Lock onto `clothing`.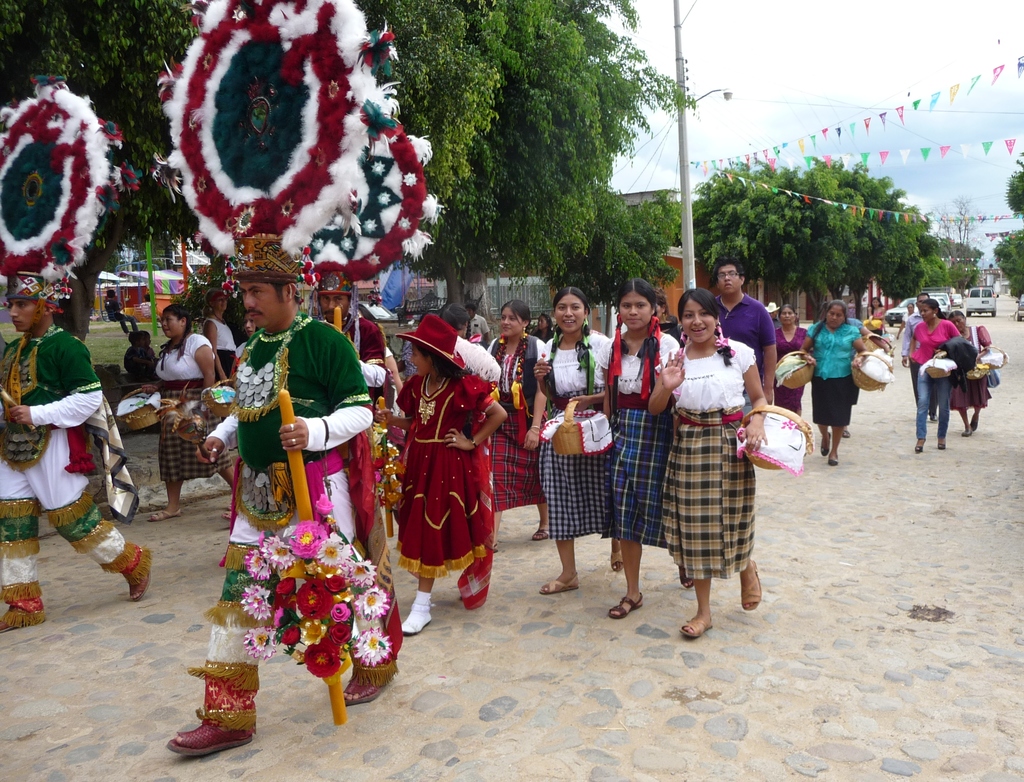
Locked: {"left": 193, "top": 307, "right": 401, "bottom": 730}.
